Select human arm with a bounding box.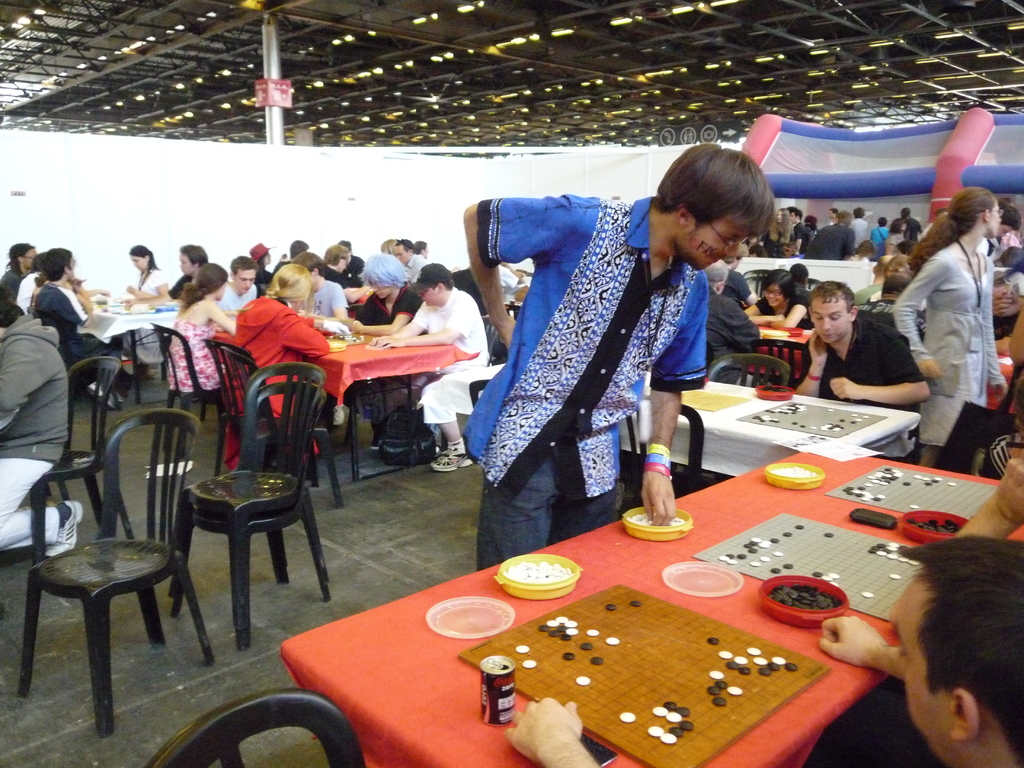
[x1=70, y1=287, x2=98, y2=328].
